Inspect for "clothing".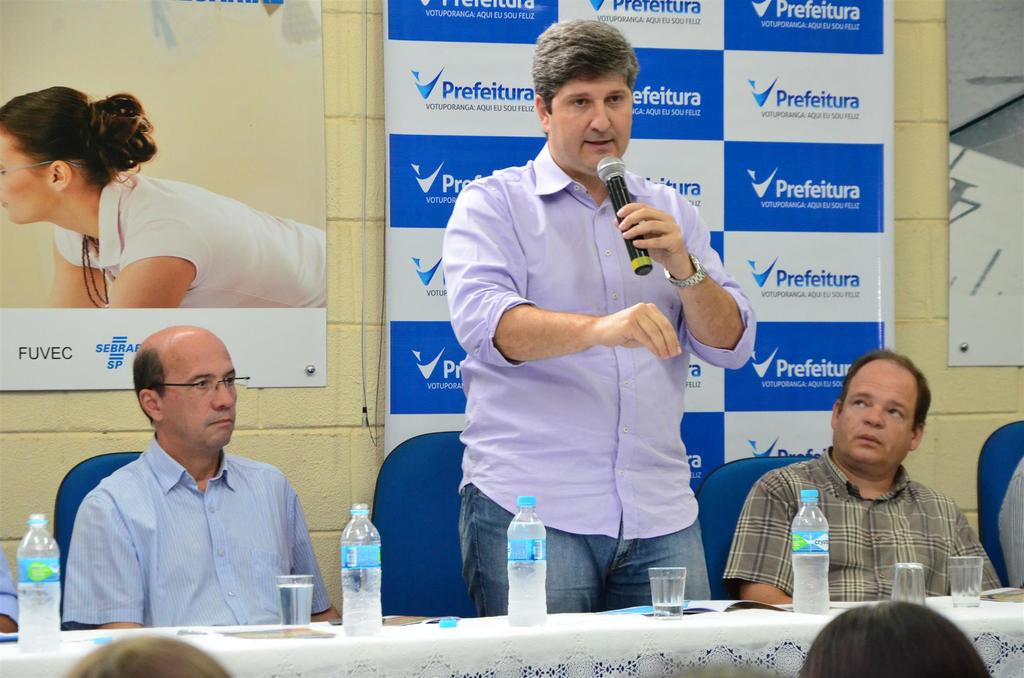
Inspection: 719:443:1001:607.
